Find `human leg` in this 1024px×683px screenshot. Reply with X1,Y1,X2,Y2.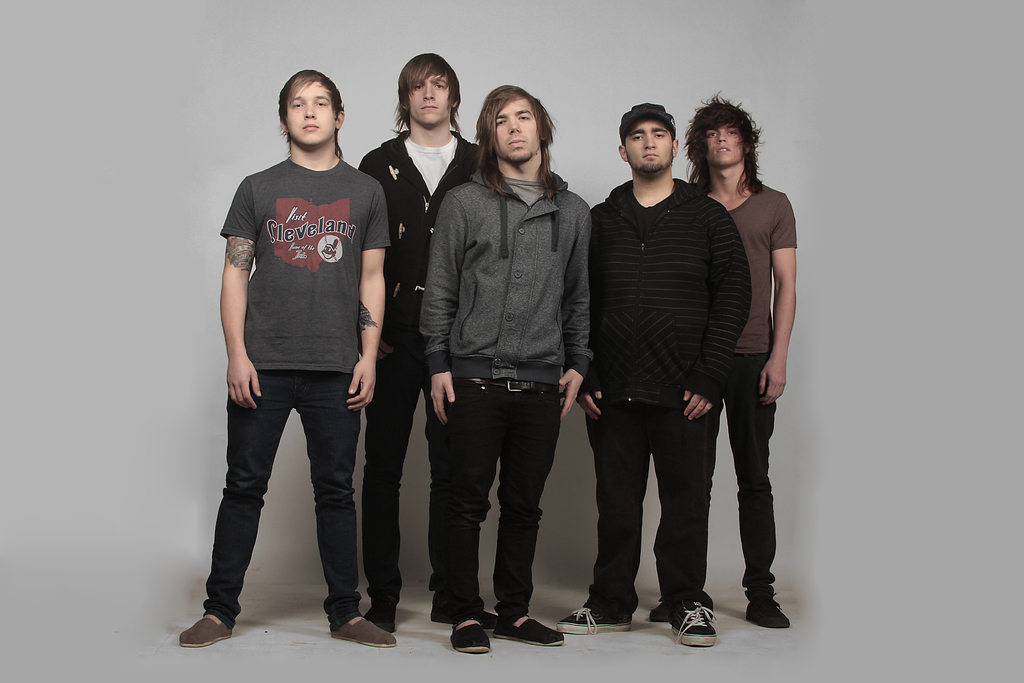
730,413,788,625.
